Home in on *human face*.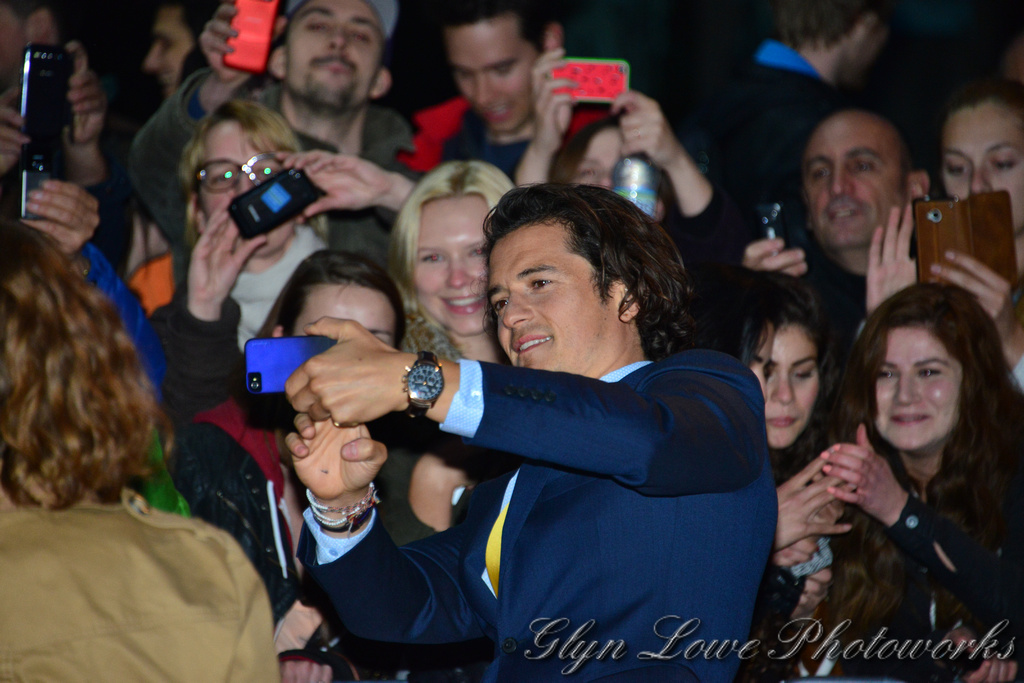
Homed in at l=748, t=328, r=775, b=382.
